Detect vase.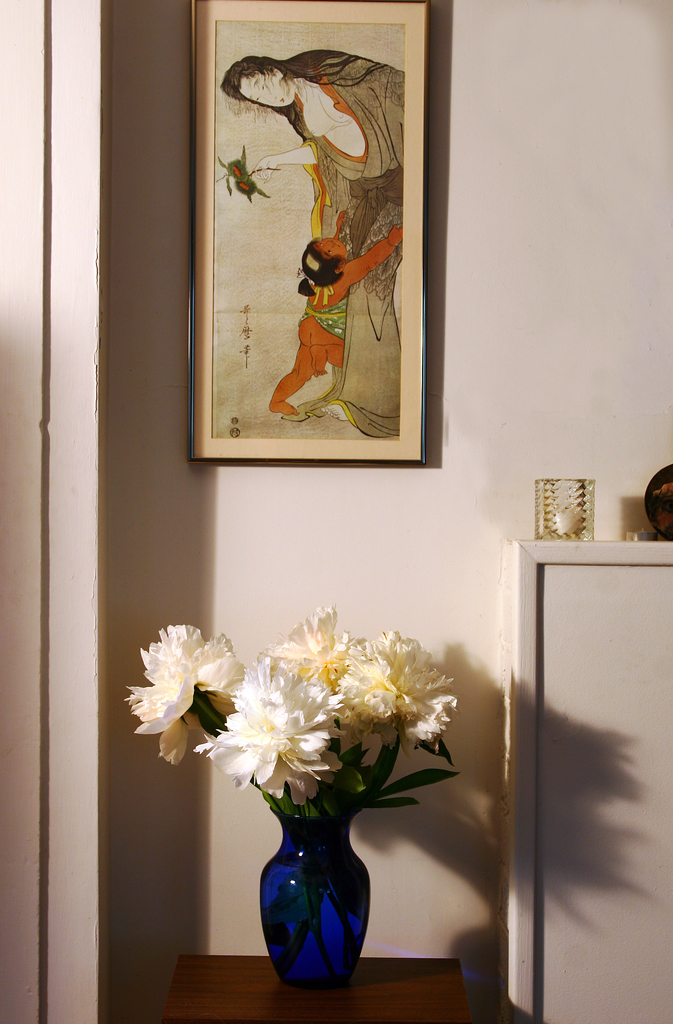
Detected at (left=253, top=792, right=370, bottom=993).
